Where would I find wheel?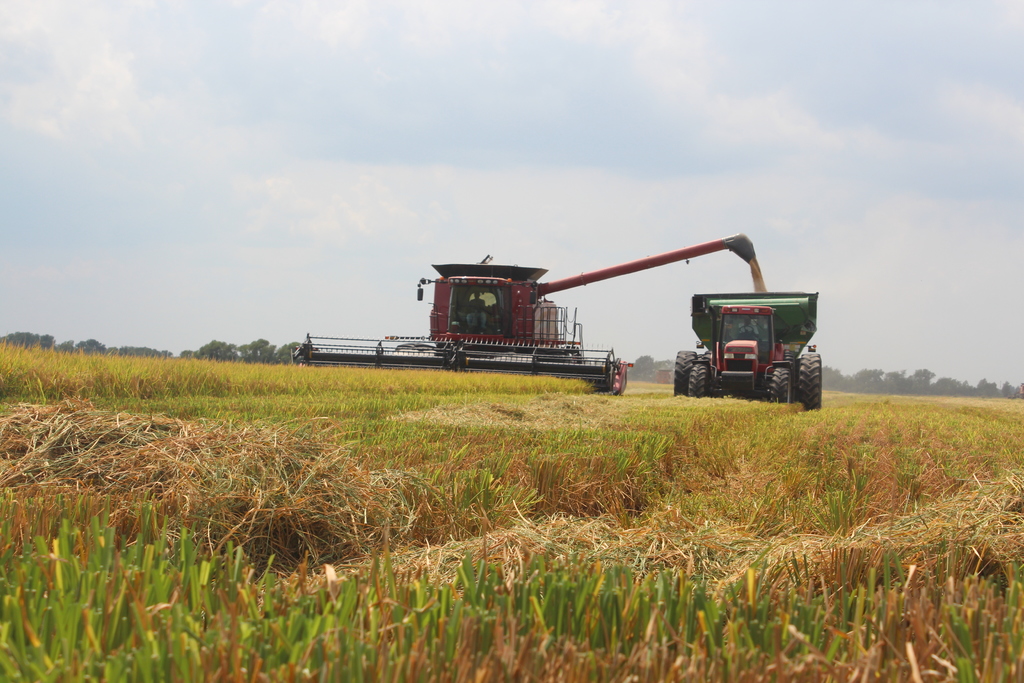
At bbox=(764, 364, 789, 411).
